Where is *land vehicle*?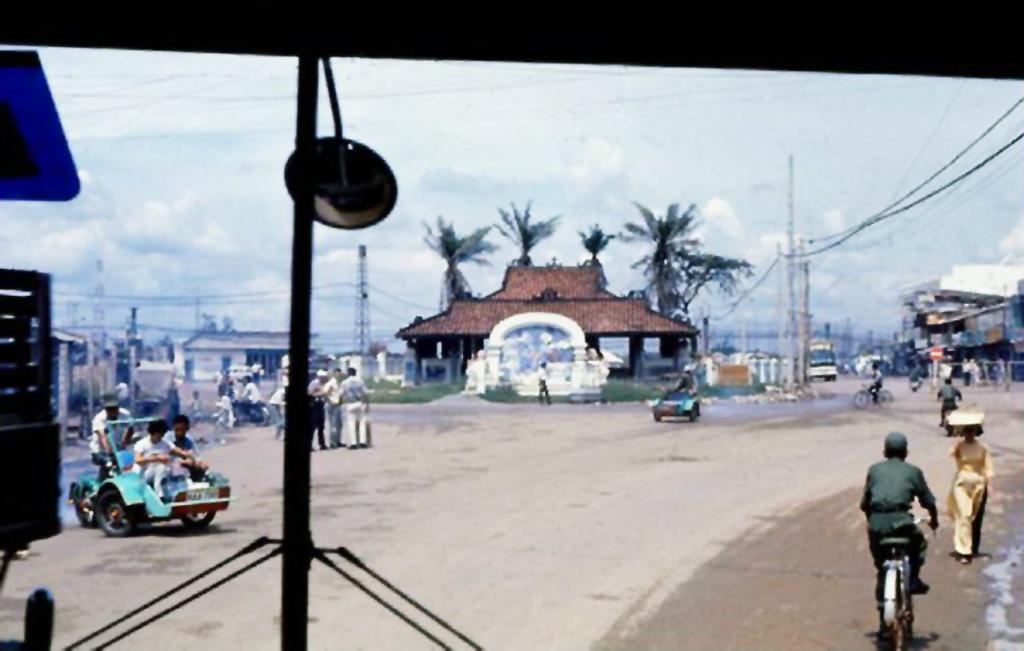
box=[807, 341, 837, 386].
